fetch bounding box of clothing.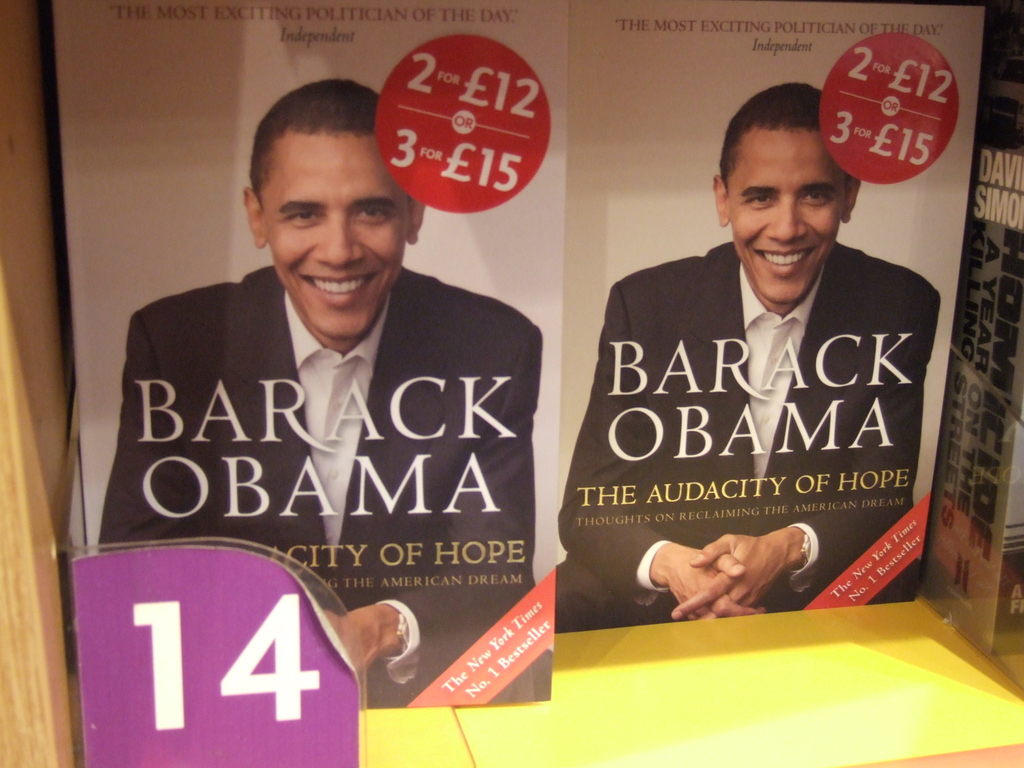
Bbox: Rect(549, 240, 943, 634).
